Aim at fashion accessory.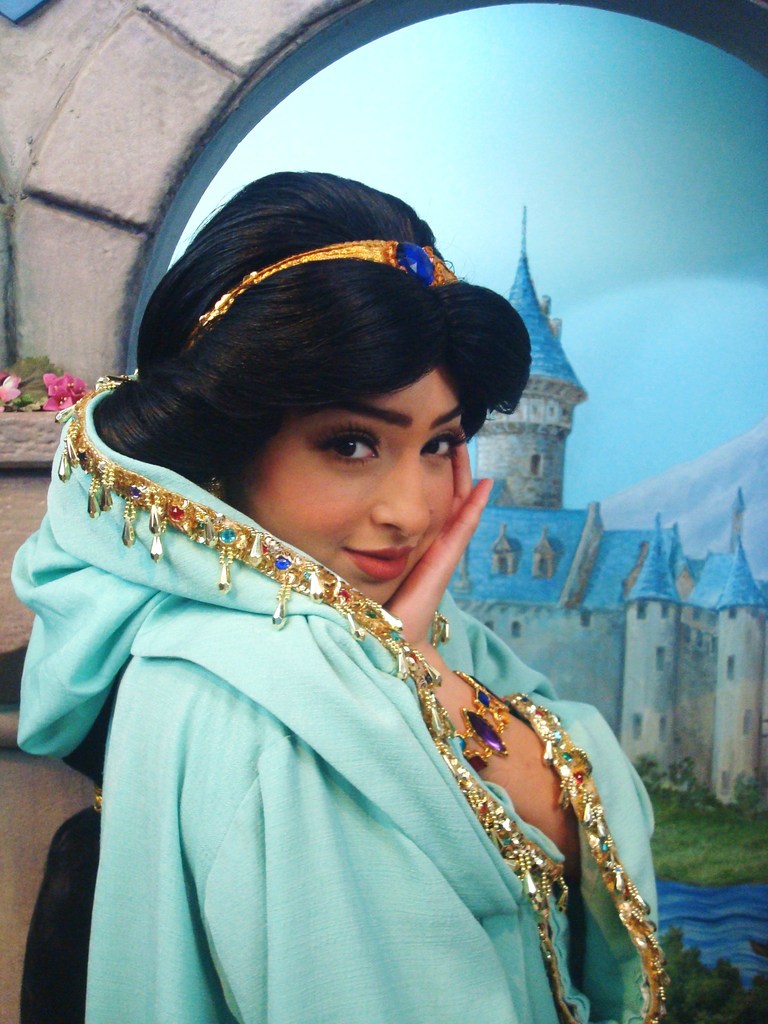
Aimed at region(182, 239, 458, 351).
